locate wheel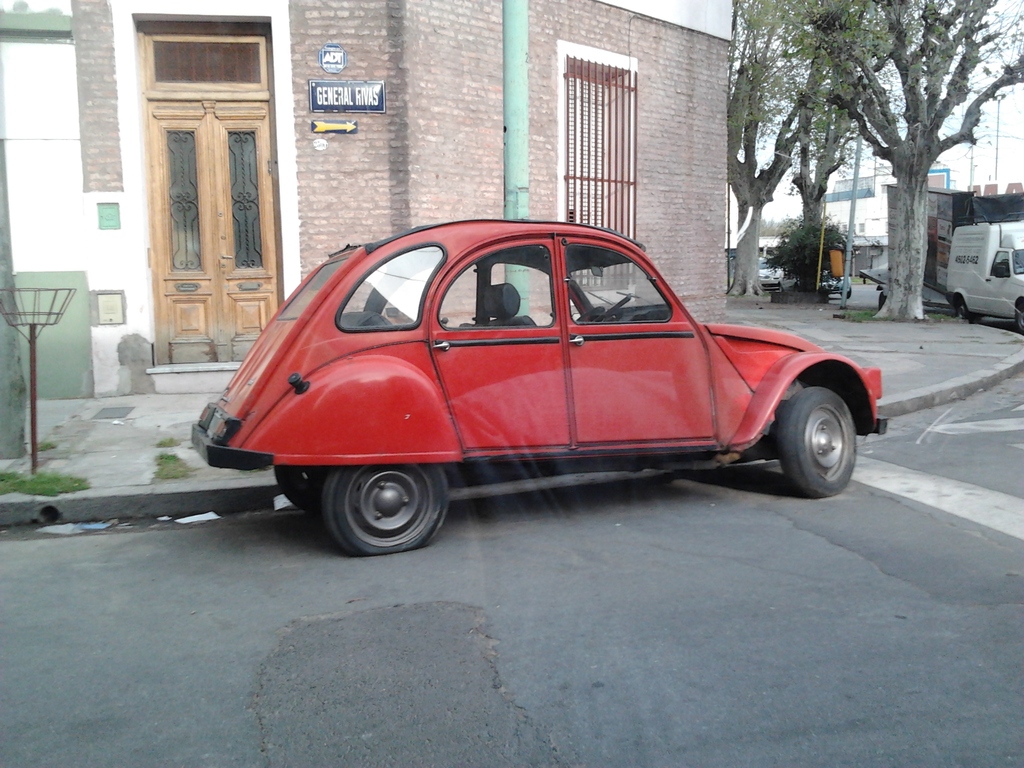
detection(874, 289, 889, 307)
